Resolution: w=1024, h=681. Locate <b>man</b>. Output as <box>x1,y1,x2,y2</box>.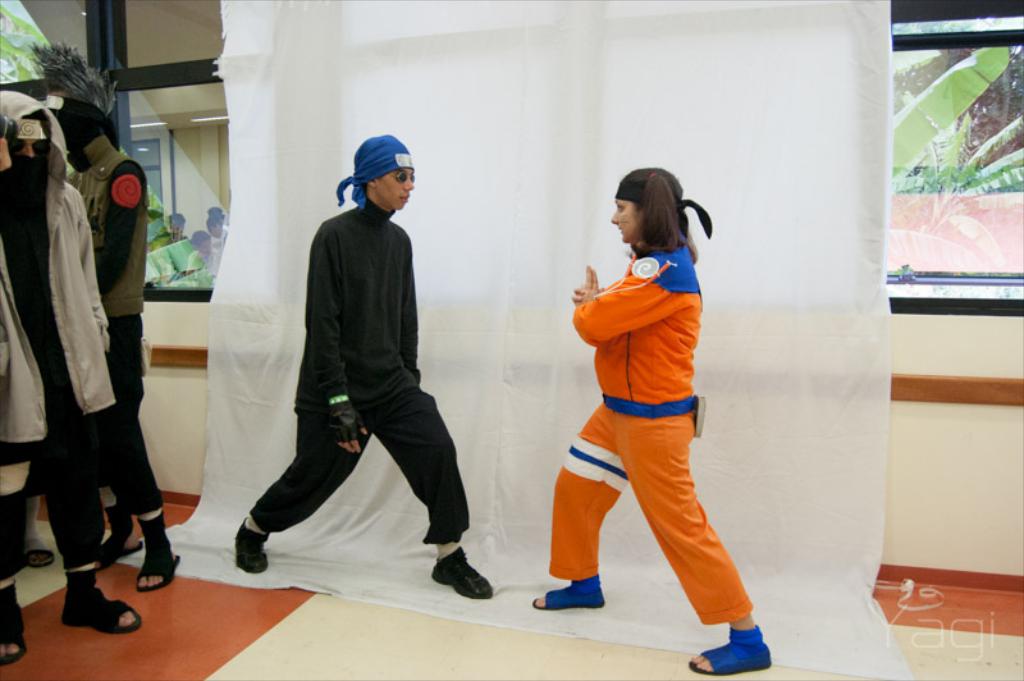
<box>0,95,148,663</box>.
